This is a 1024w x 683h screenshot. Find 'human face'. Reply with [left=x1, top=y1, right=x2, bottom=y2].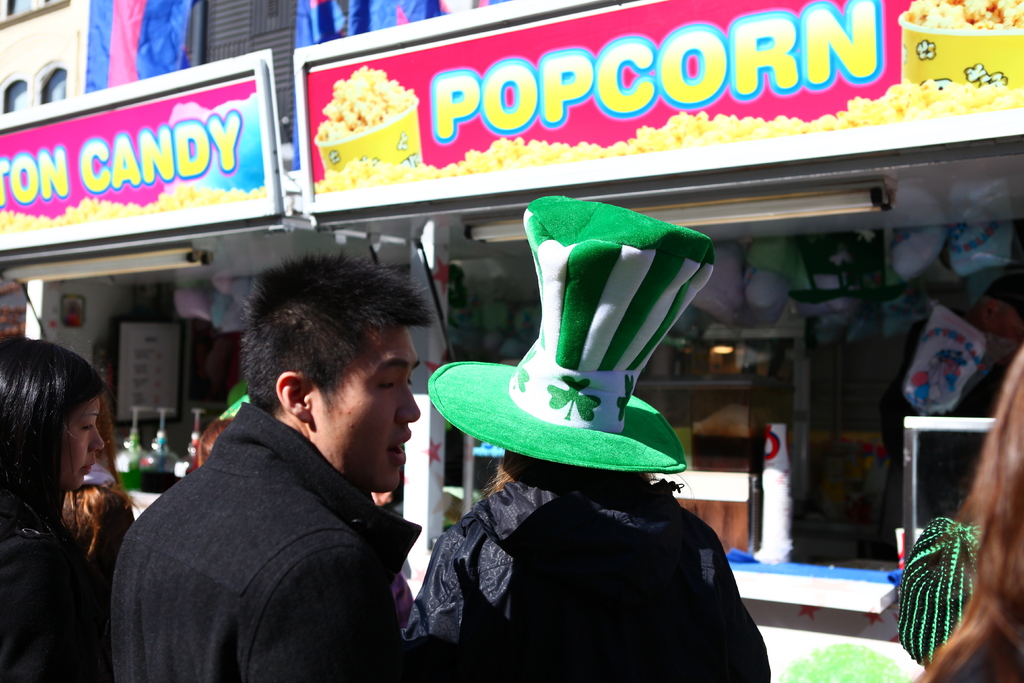
[left=65, top=396, right=108, bottom=492].
